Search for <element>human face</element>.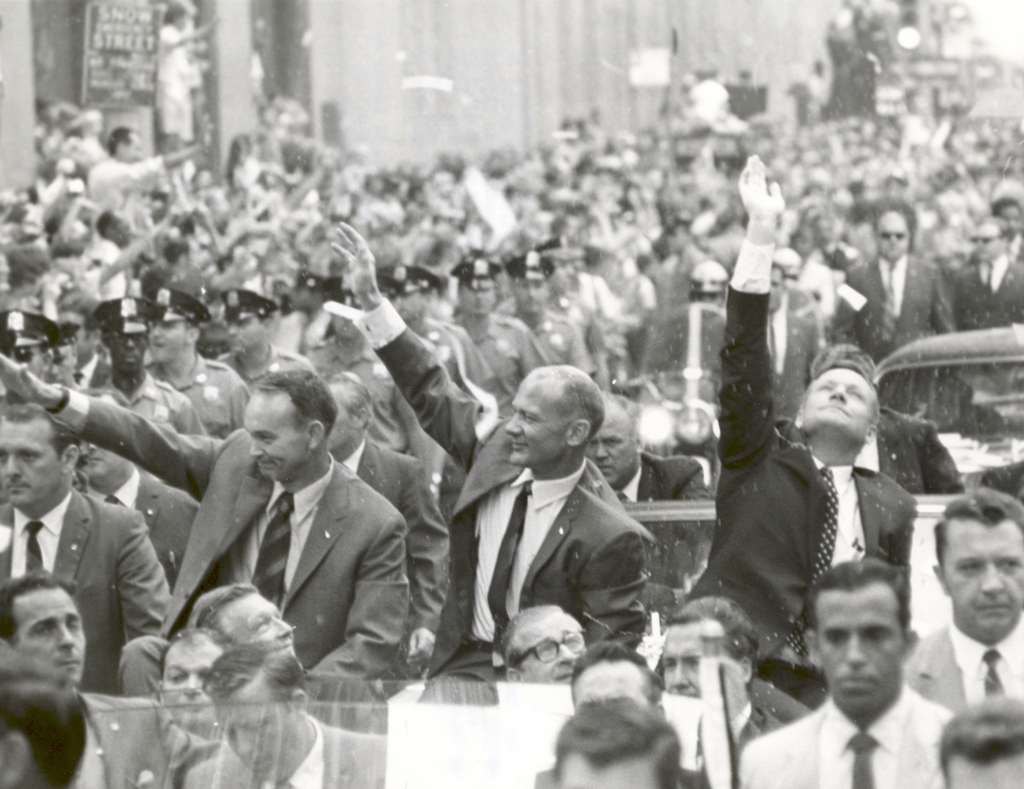
Found at x1=12 y1=585 x2=84 y2=687.
